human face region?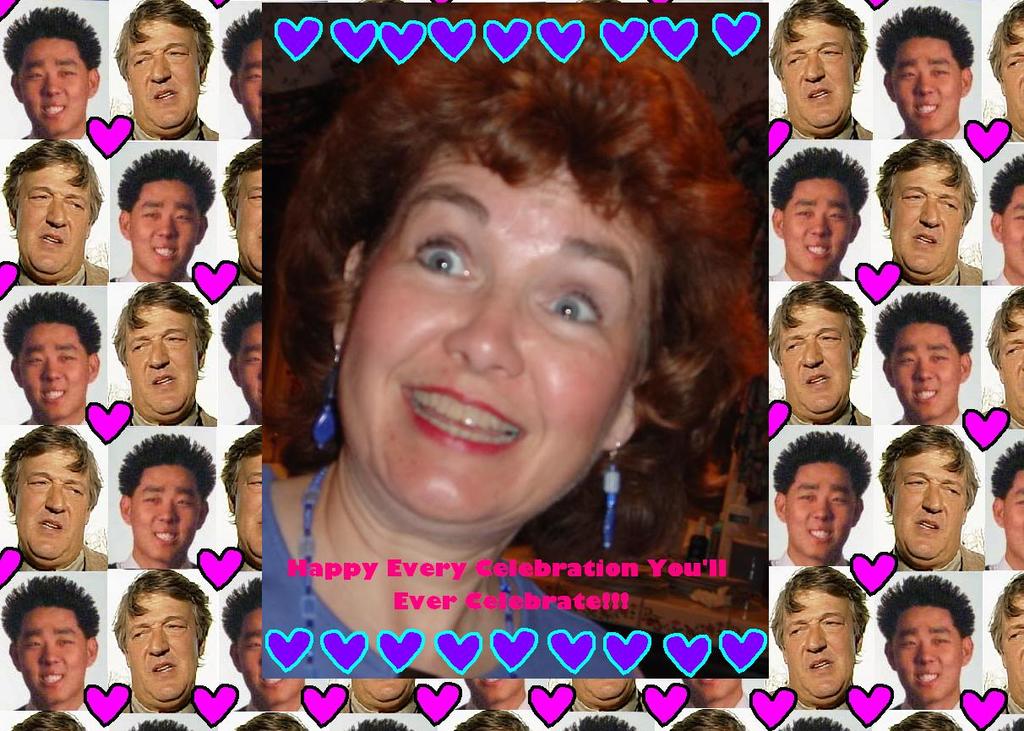
[887,39,966,131]
